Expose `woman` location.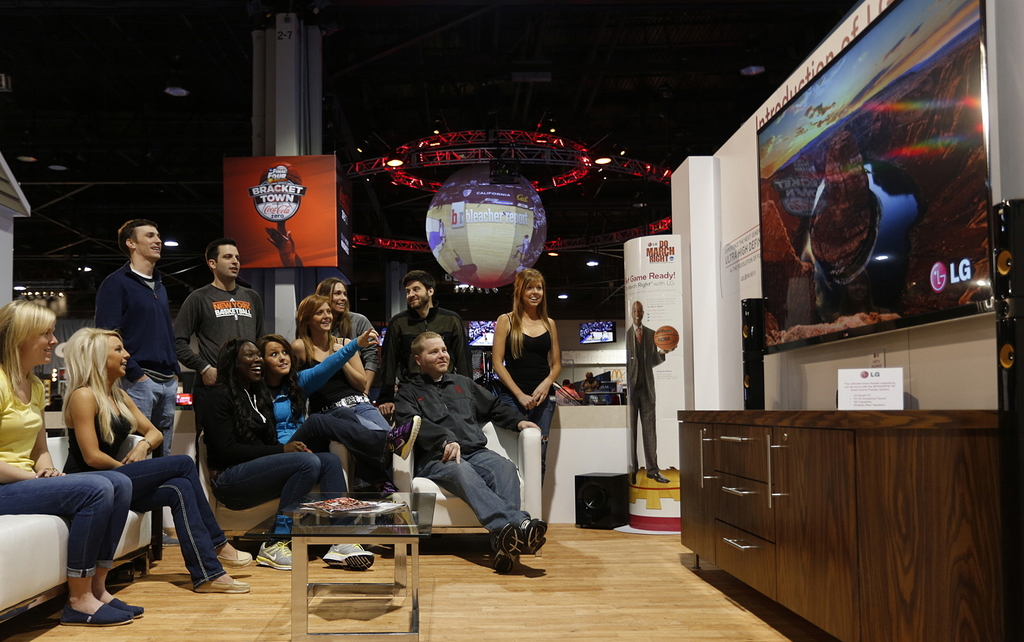
Exposed at [left=199, top=336, right=372, bottom=572].
